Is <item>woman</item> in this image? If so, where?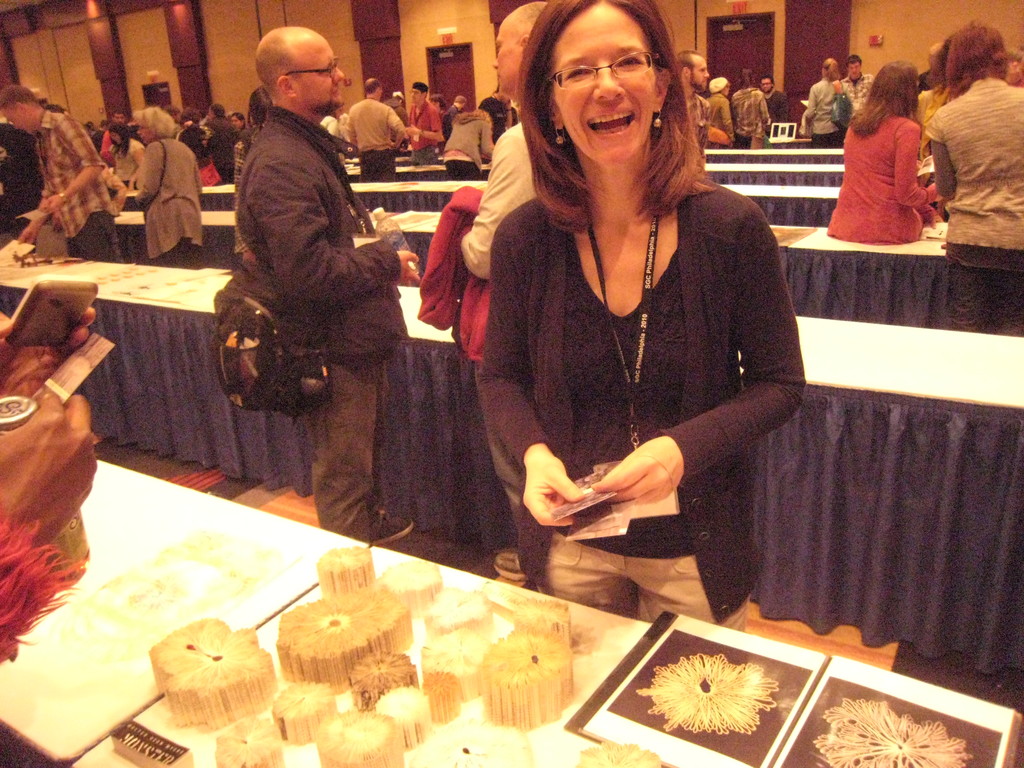
Yes, at region(316, 106, 346, 140).
